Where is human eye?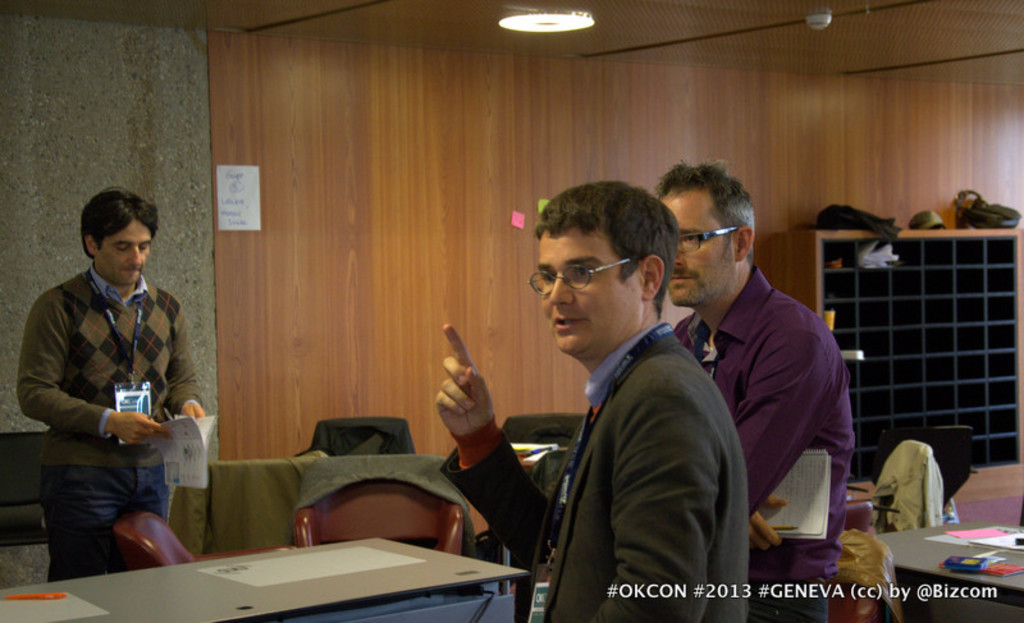
select_region(114, 243, 131, 253).
